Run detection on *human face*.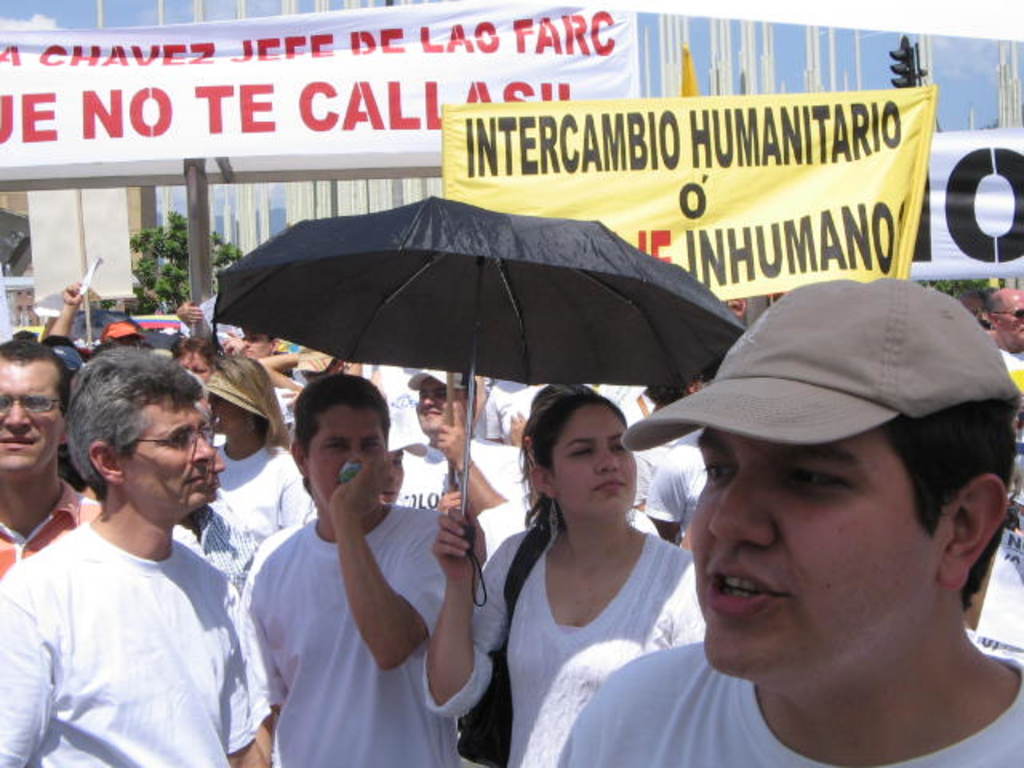
Result: select_region(685, 427, 939, 688).
